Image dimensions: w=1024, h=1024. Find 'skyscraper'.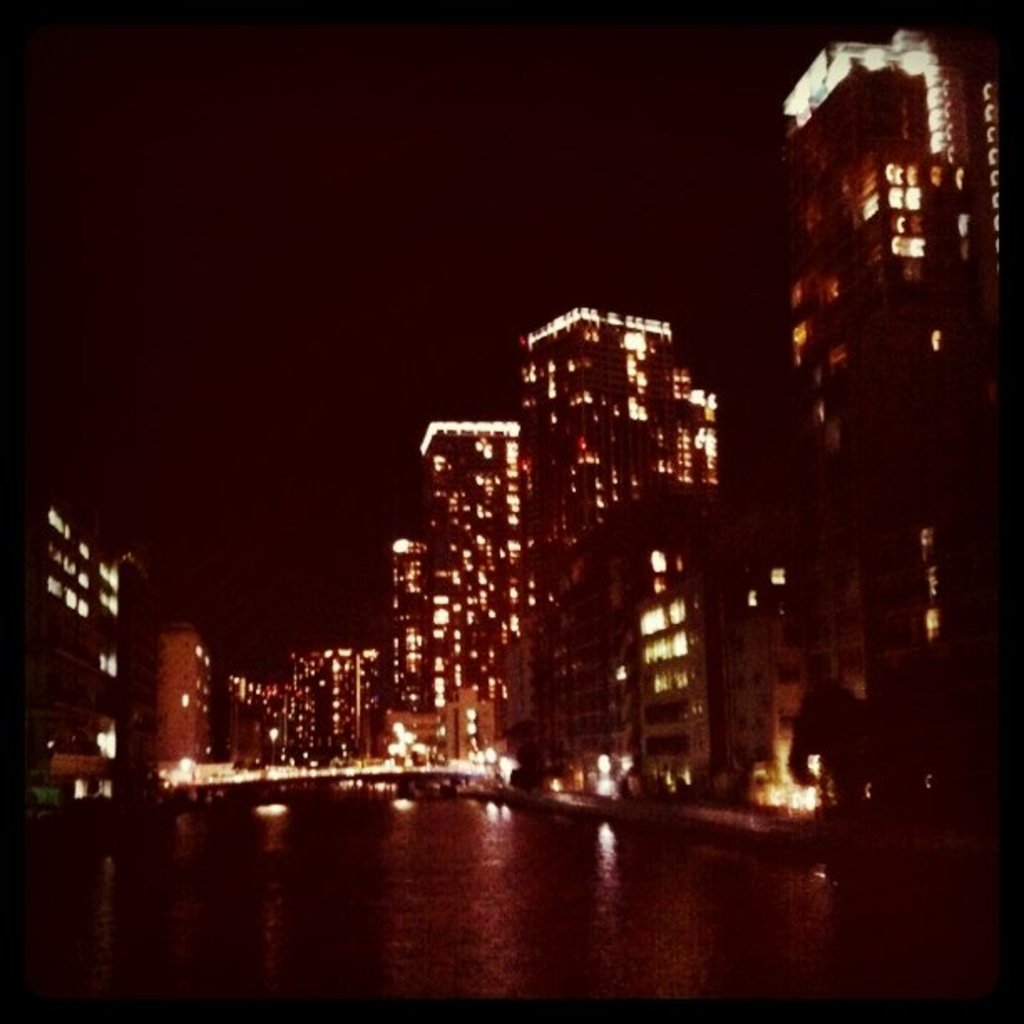
{"x1": 381, "y1": 375, "x2": 562, "y2": 776}.
